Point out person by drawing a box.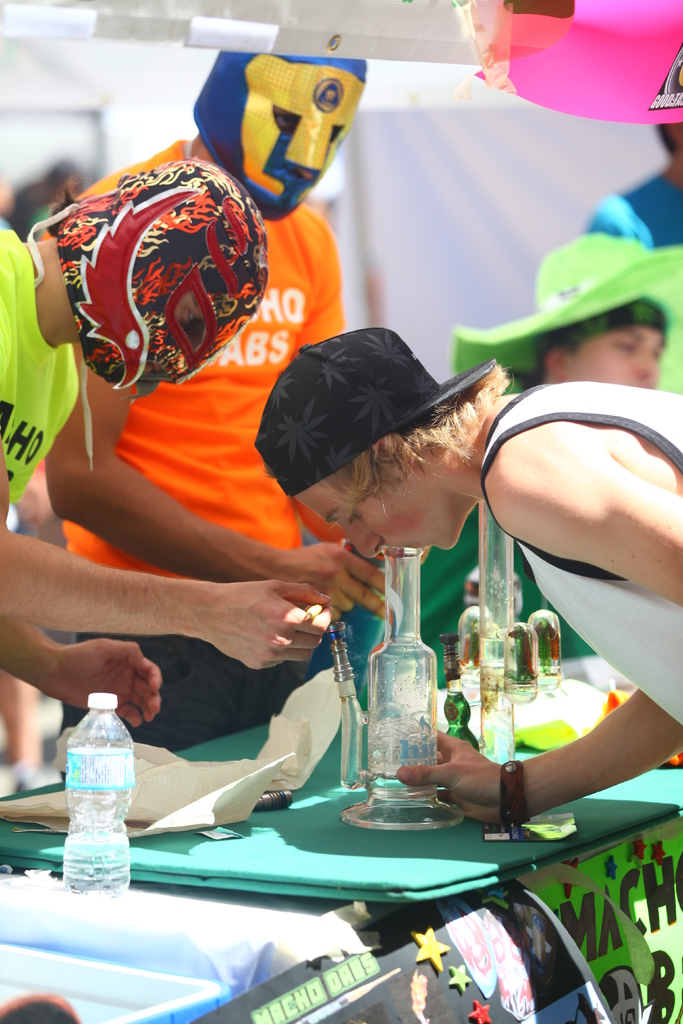
(left=0, top=152, right=327, bottom=767).
